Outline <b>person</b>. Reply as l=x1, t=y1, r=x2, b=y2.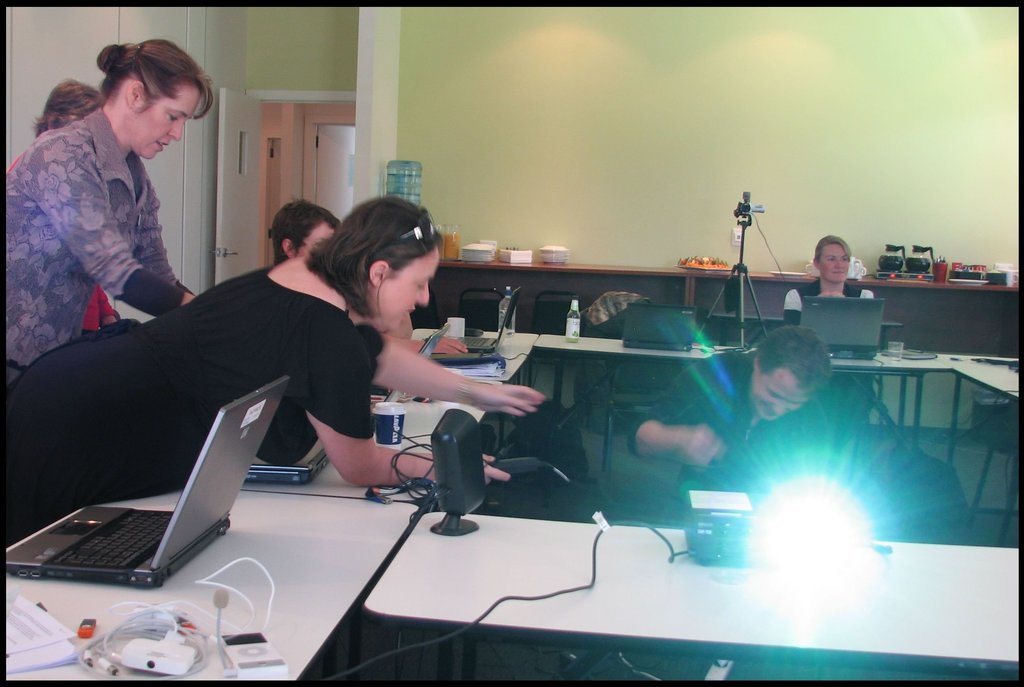
l=4, t=188, r=543, b=543.
